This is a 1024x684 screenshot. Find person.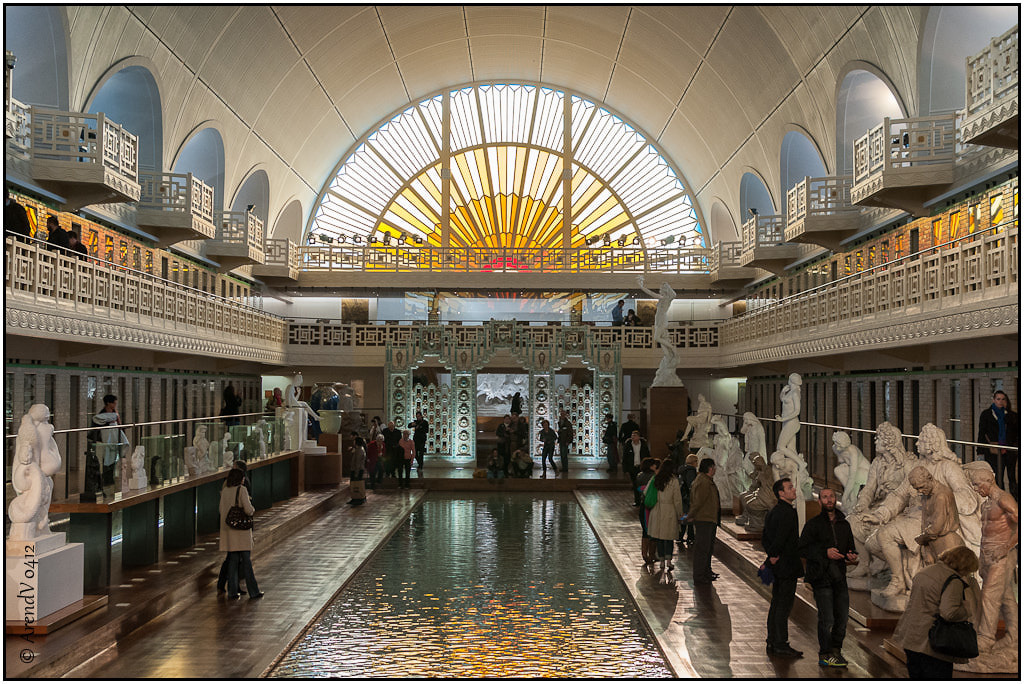
Bounding box: [609,299,626,326].
